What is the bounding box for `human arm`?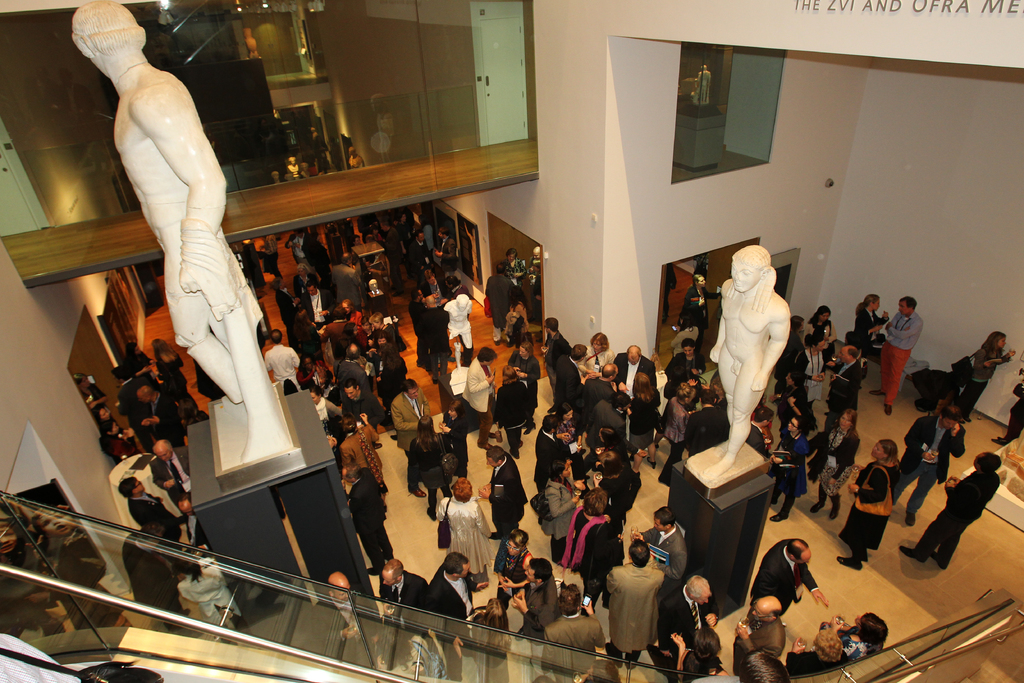
locate(421, 396, 429, 417).
